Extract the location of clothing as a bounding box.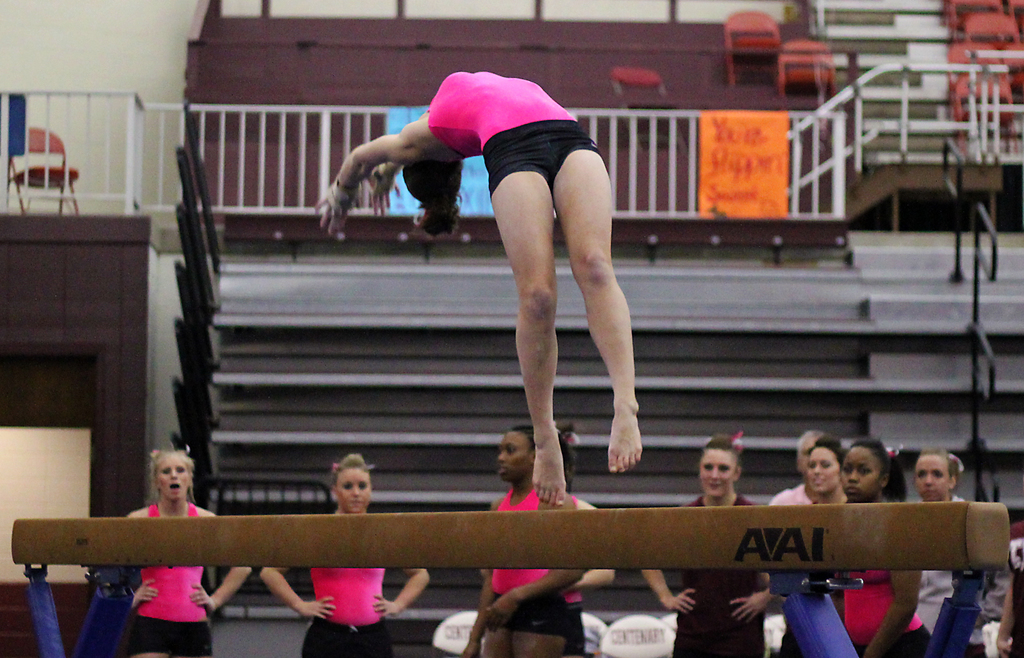
box=[911, 569, 954, 629].
